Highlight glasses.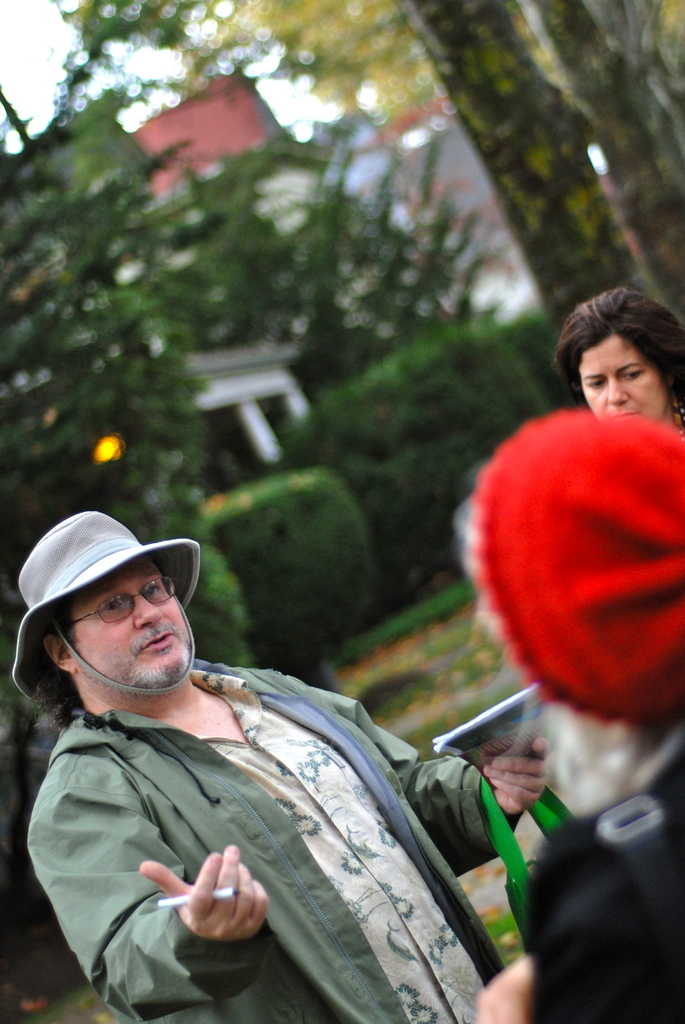
Highlighted region: bbox=(68, 577, 178, 623).
